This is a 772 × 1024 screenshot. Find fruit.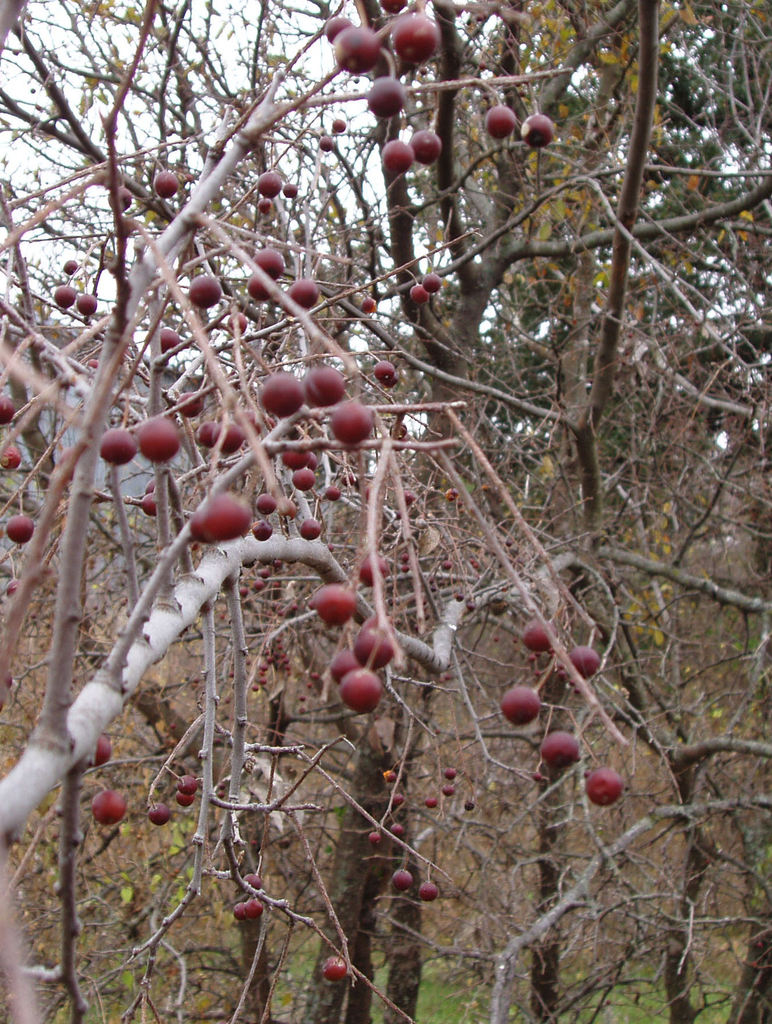
Bounding box: l=90, t=790, r=128, b=826.
